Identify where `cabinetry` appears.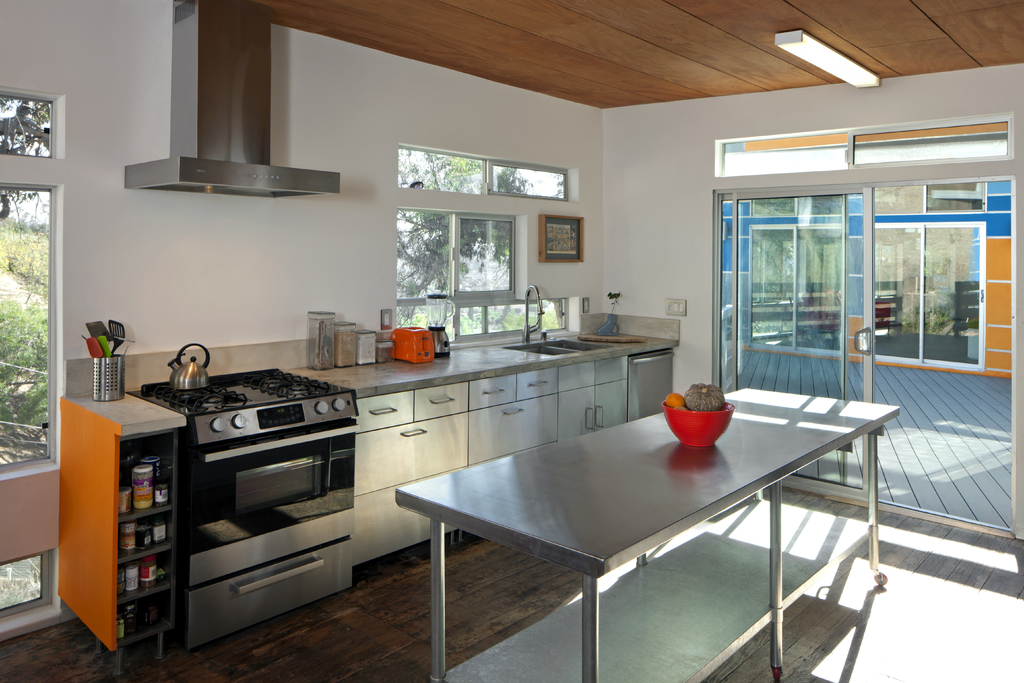
Appears at [469,381,515,413].
